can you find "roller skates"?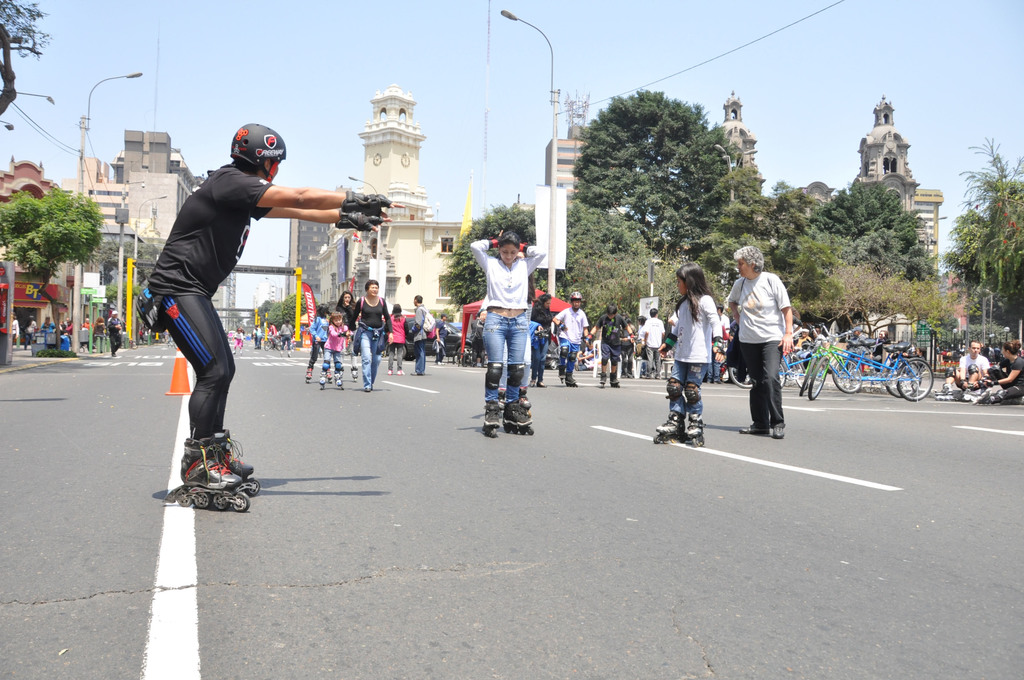
Yes, bounding box: rect(607, 373, 620, 391).
